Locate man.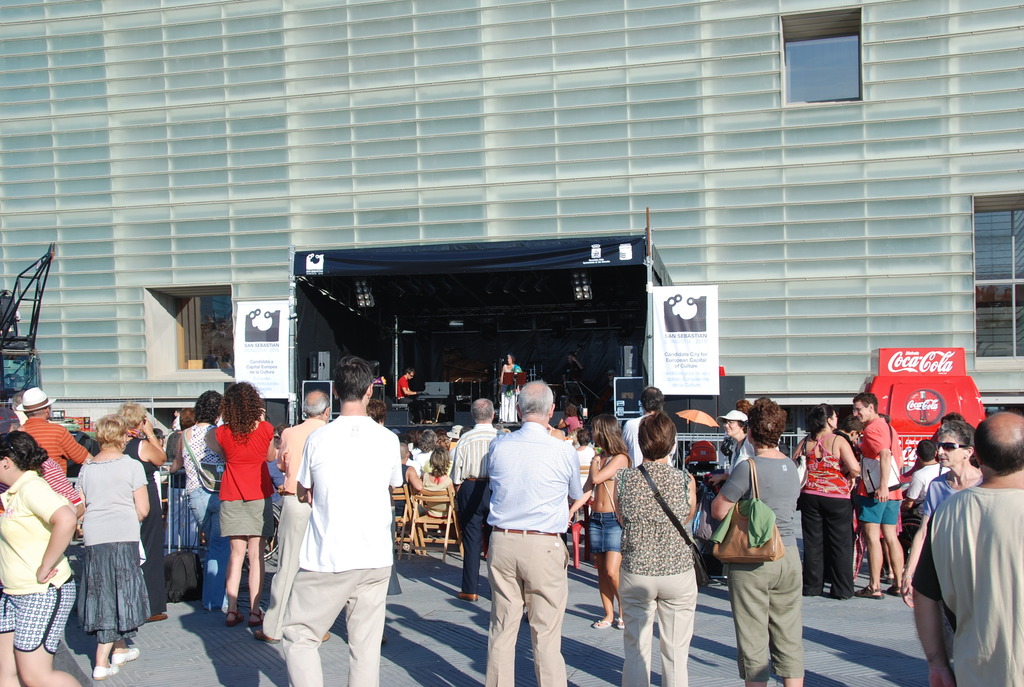
Bounding box: (left=279, top=364, right=399, bottom=685).
